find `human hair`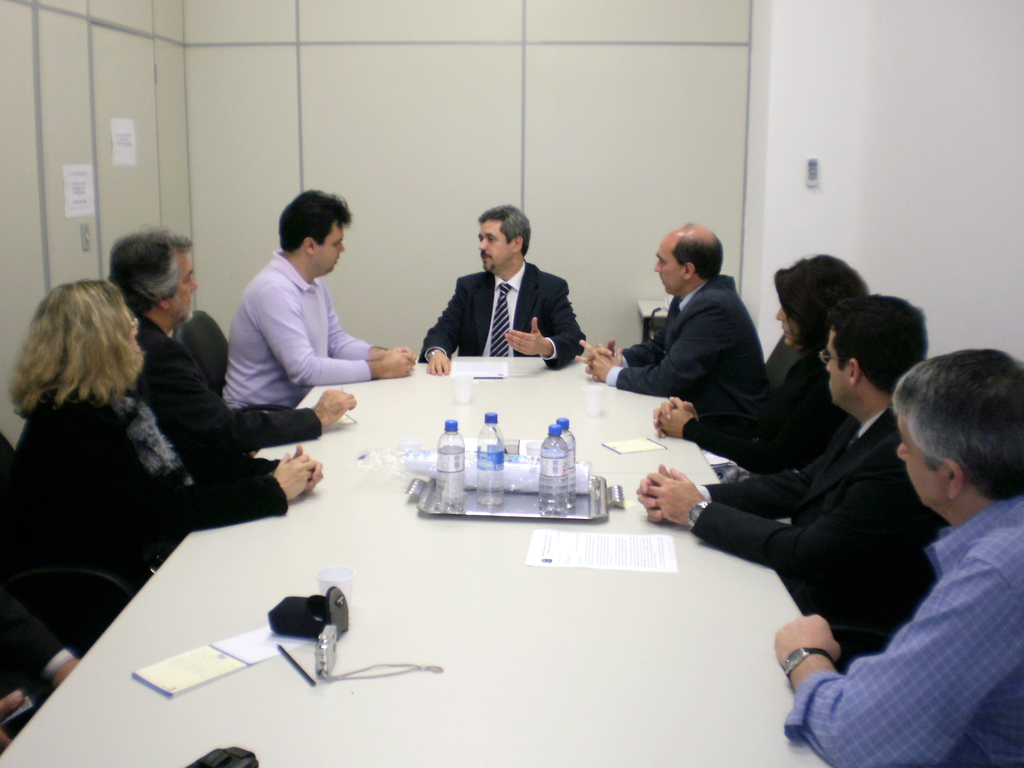
bbox=[826, 293, 930, 396]
